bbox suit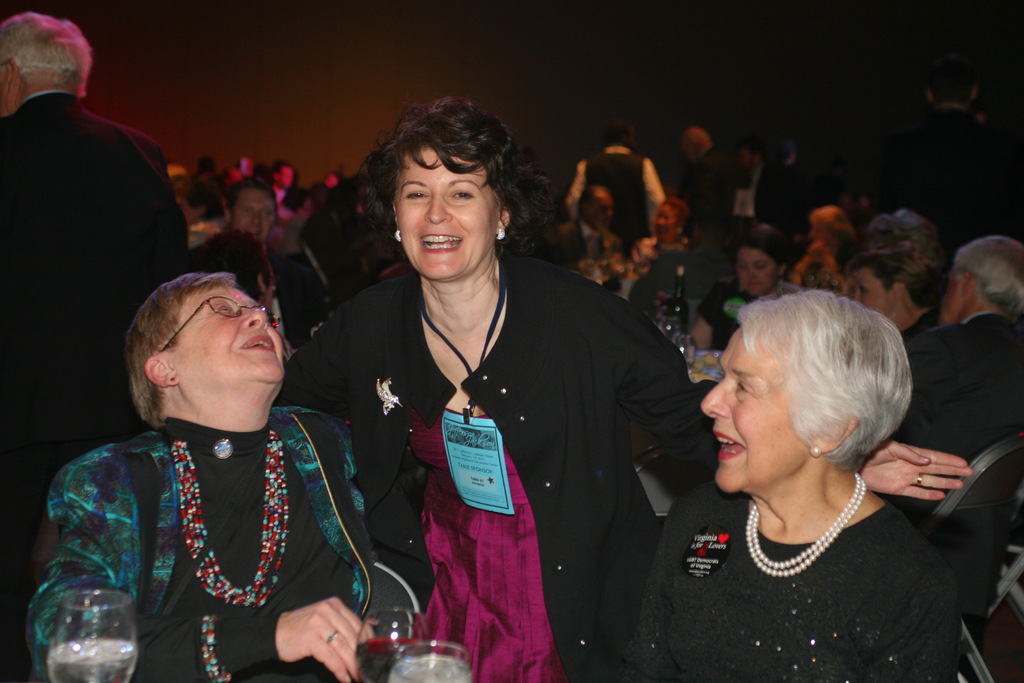
741 164 783 228
